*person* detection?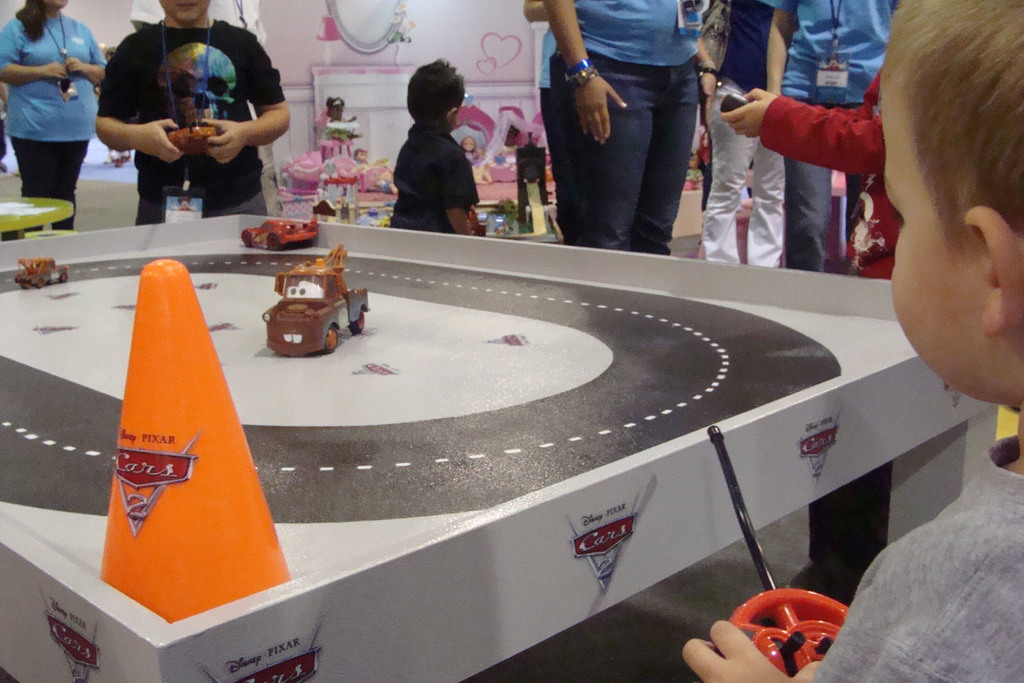
detection(0, 0, 102, 241)
